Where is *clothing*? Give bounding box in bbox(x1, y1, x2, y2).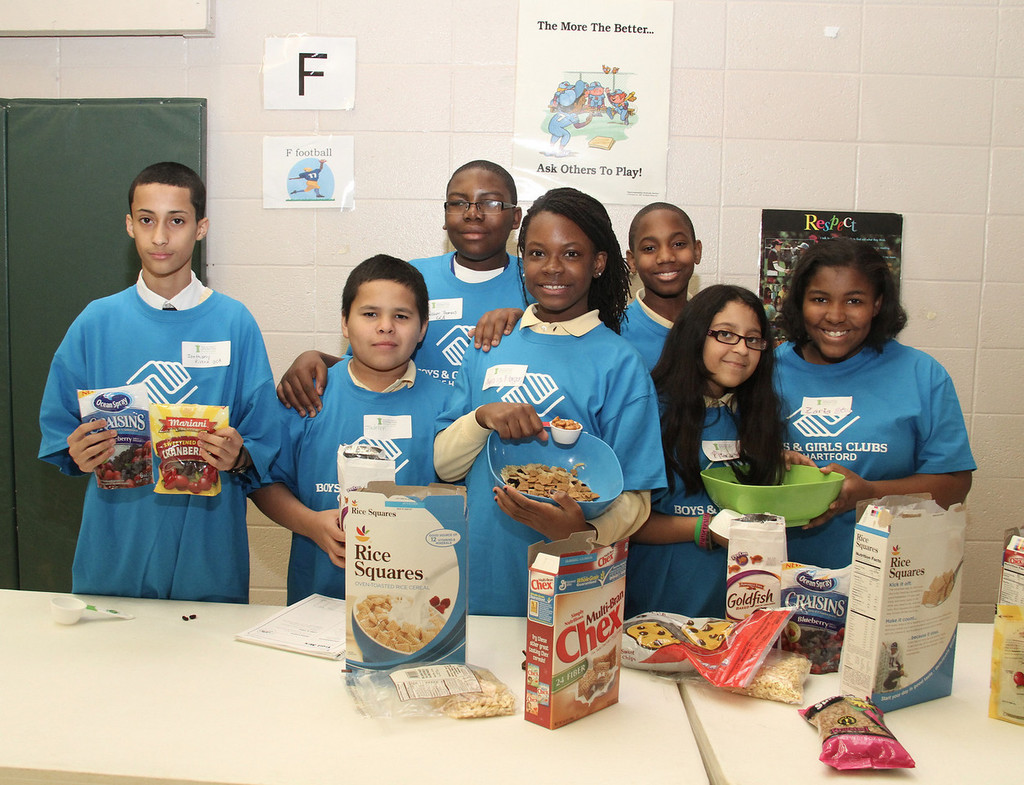
bbox(418, 236, 538, 370).
